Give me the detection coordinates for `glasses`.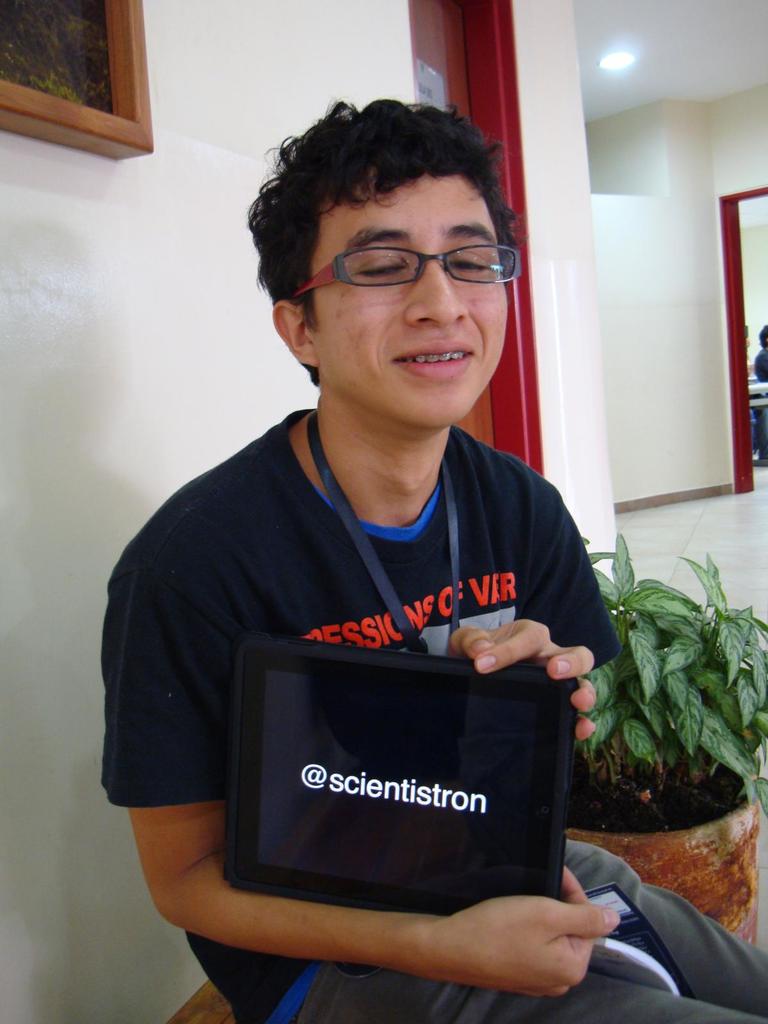
288, 220, 524, 298.
